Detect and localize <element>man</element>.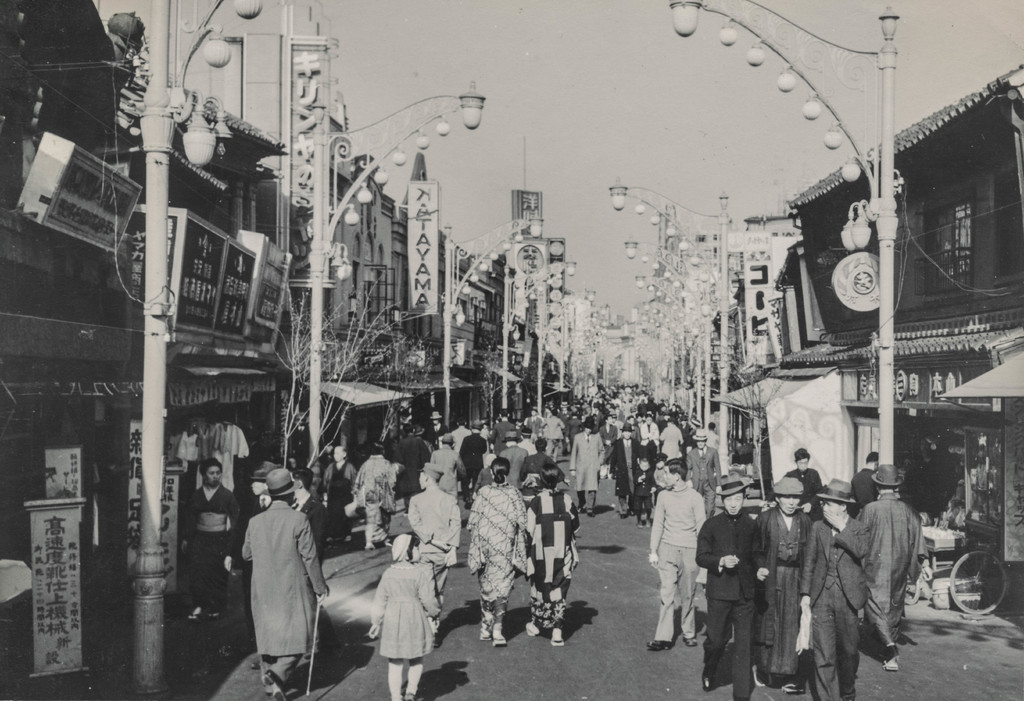
Localized at (518,430,537,453).
